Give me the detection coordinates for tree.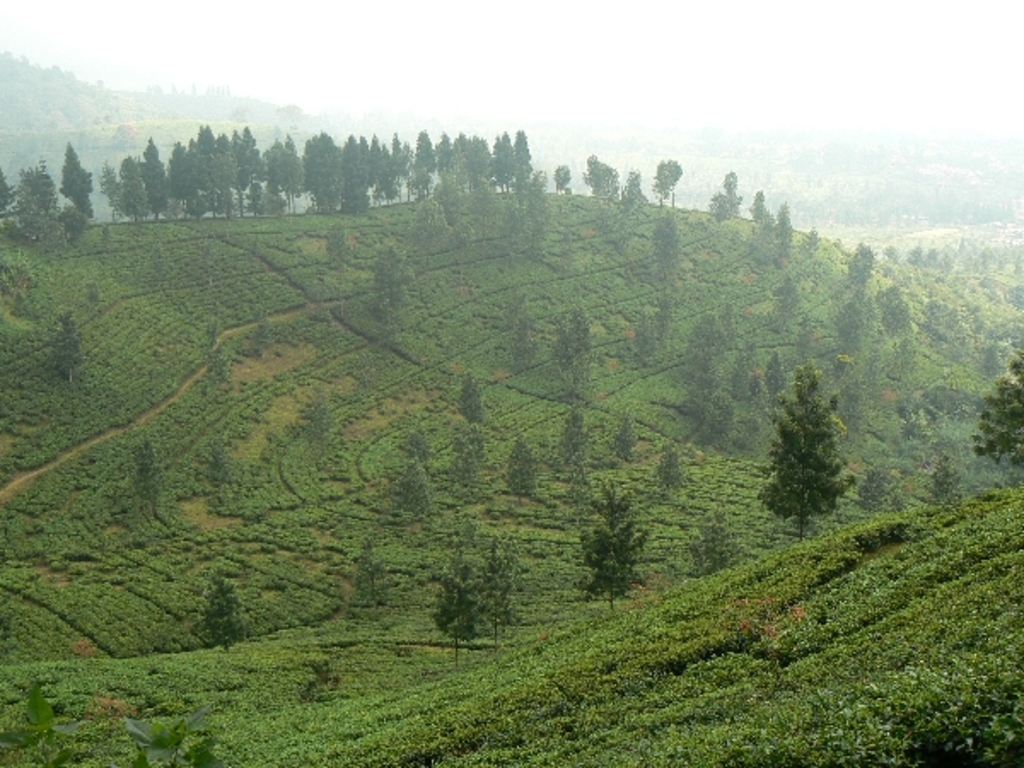
bbox(191, 133, 212, 212).
